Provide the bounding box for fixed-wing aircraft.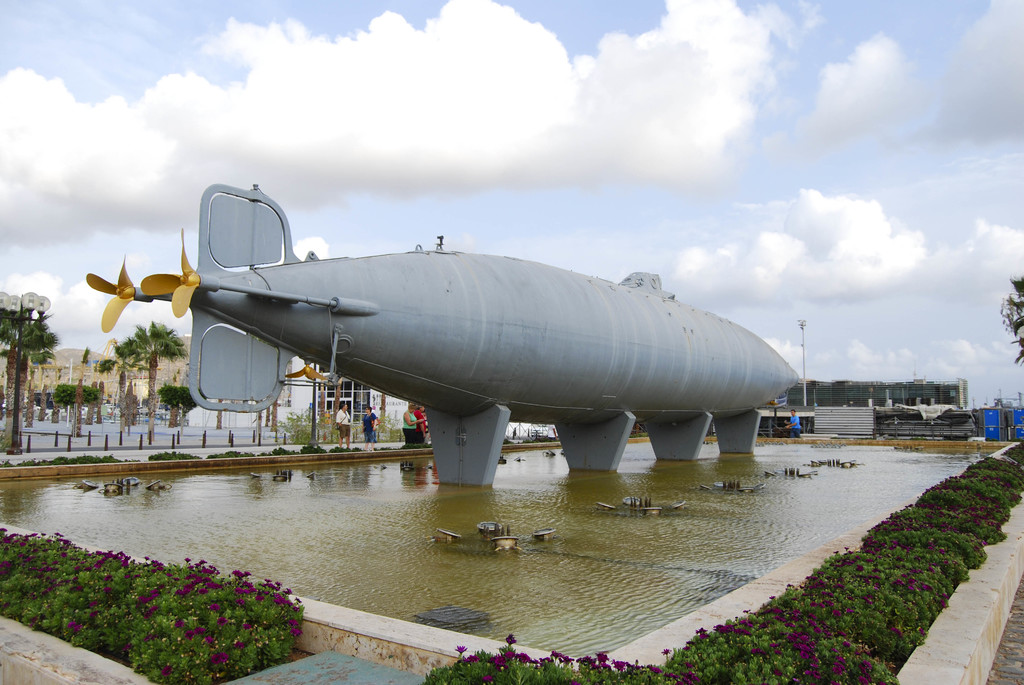
[84, 169, 800, 431].
